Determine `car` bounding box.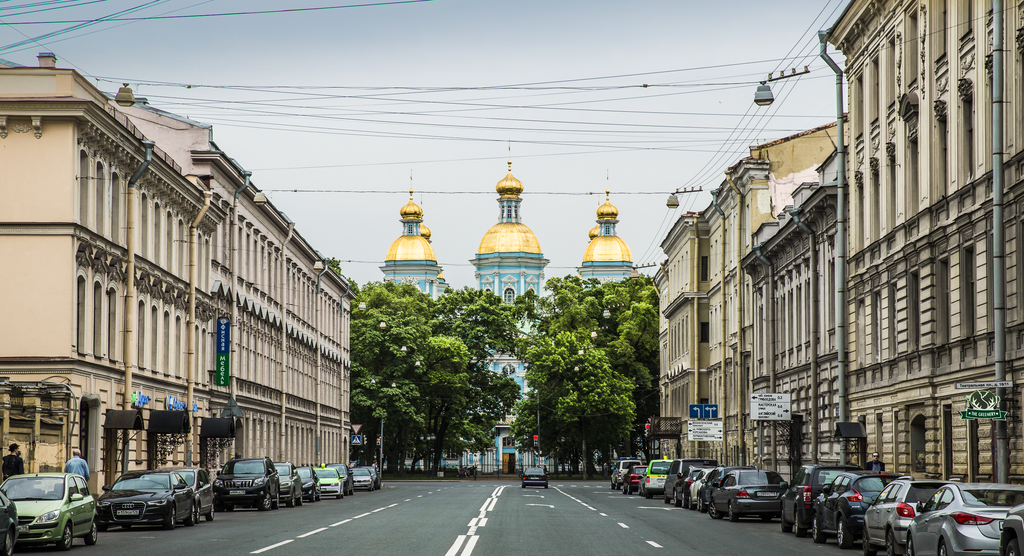
Determined: box=[292, 464, 324, 506].
